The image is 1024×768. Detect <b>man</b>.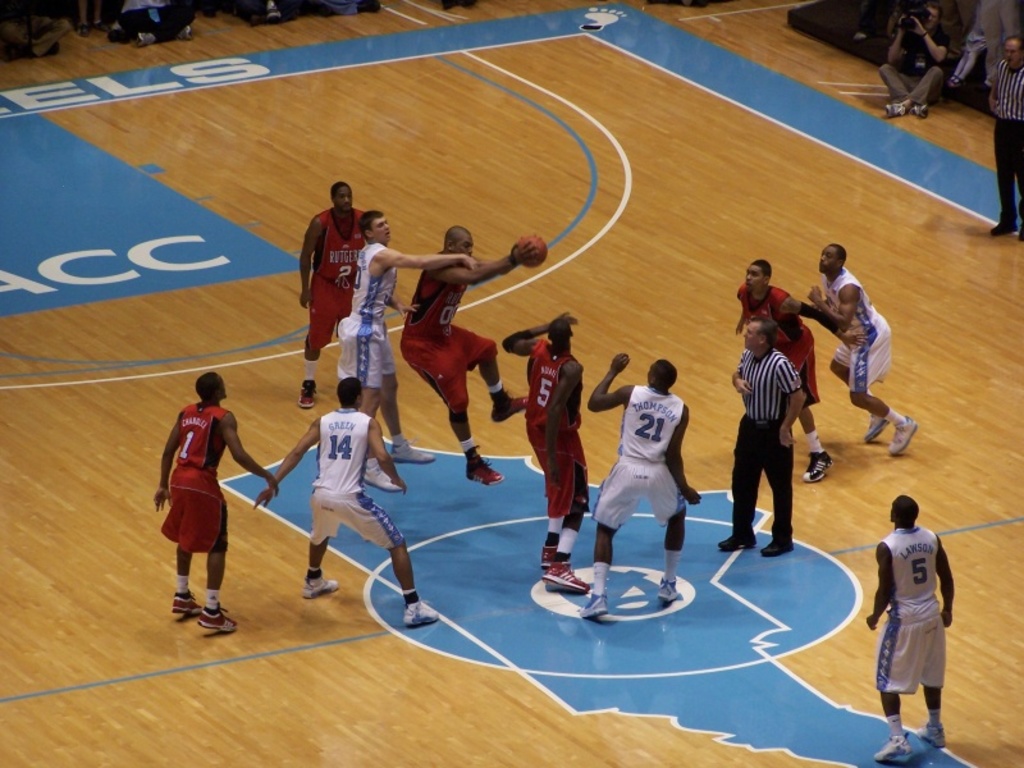
Detection: 337 207 479 493.
